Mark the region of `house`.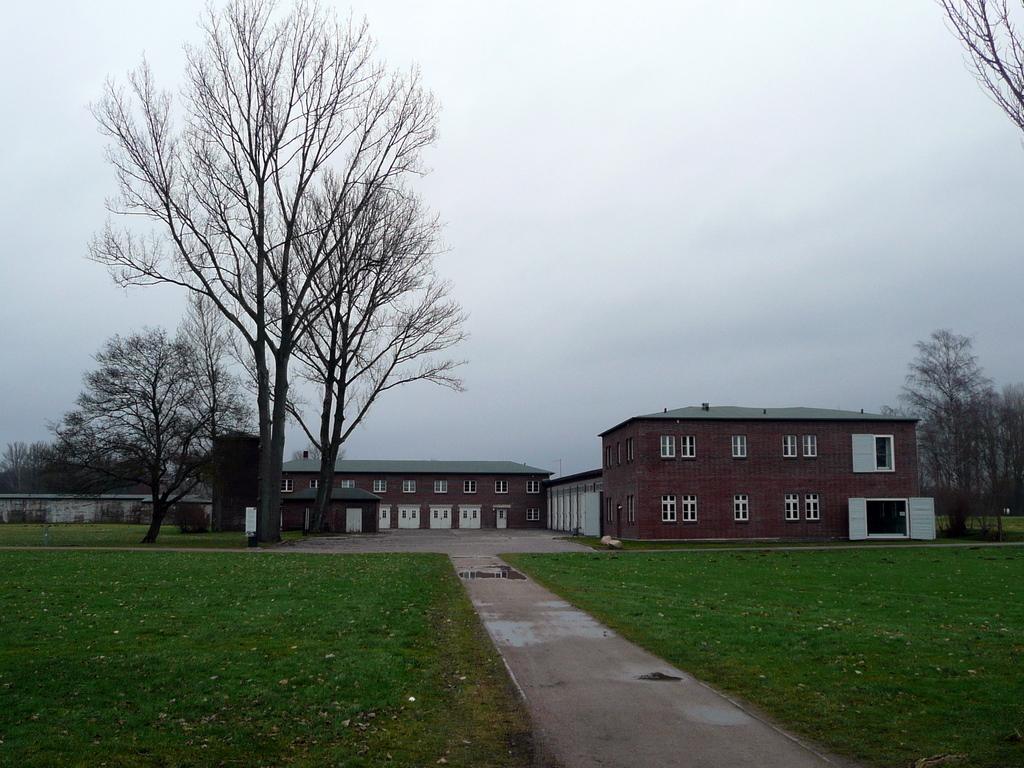
Region: (0, 467, 214, 524).
